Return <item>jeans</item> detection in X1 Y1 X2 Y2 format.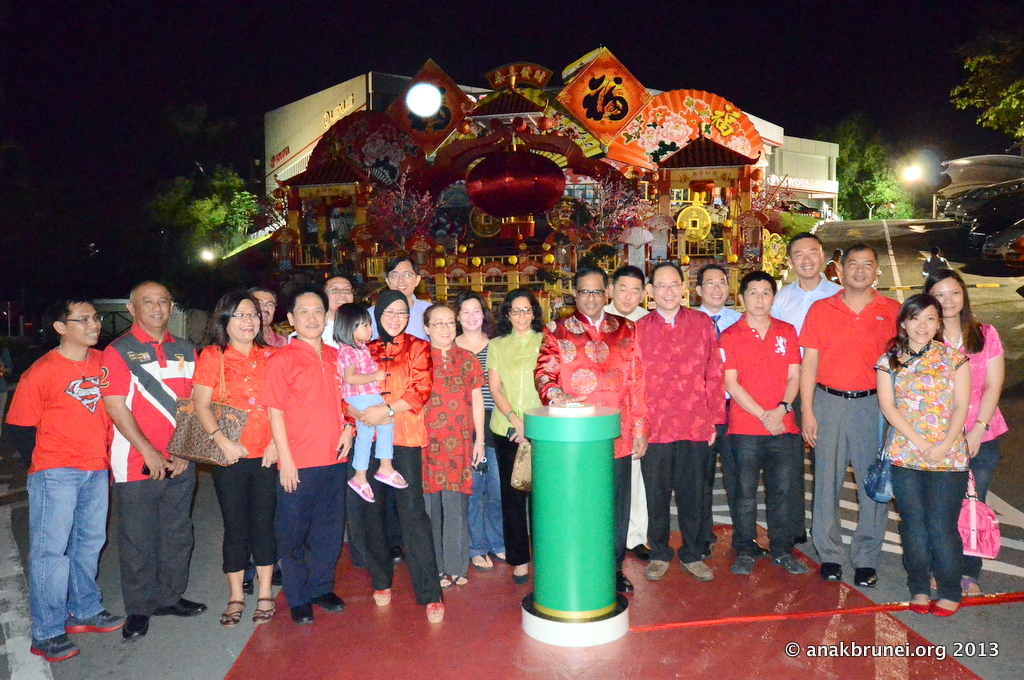
950 439 998 586.
